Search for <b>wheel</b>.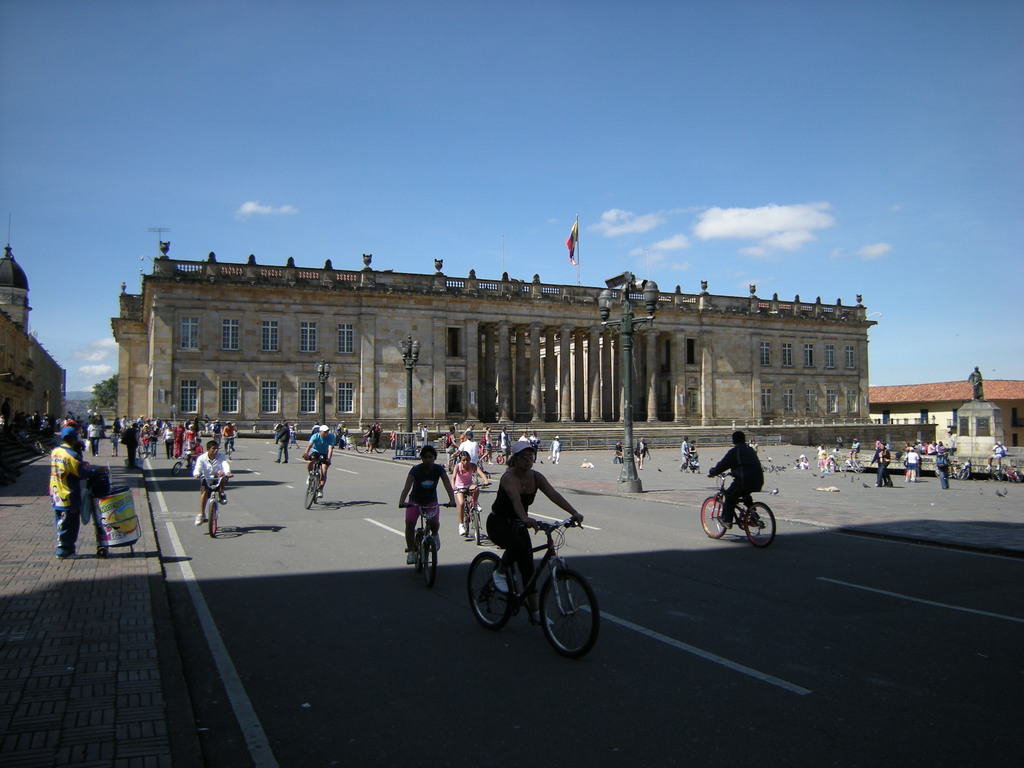
Found at bbox=[463, 515, 469, 537].
